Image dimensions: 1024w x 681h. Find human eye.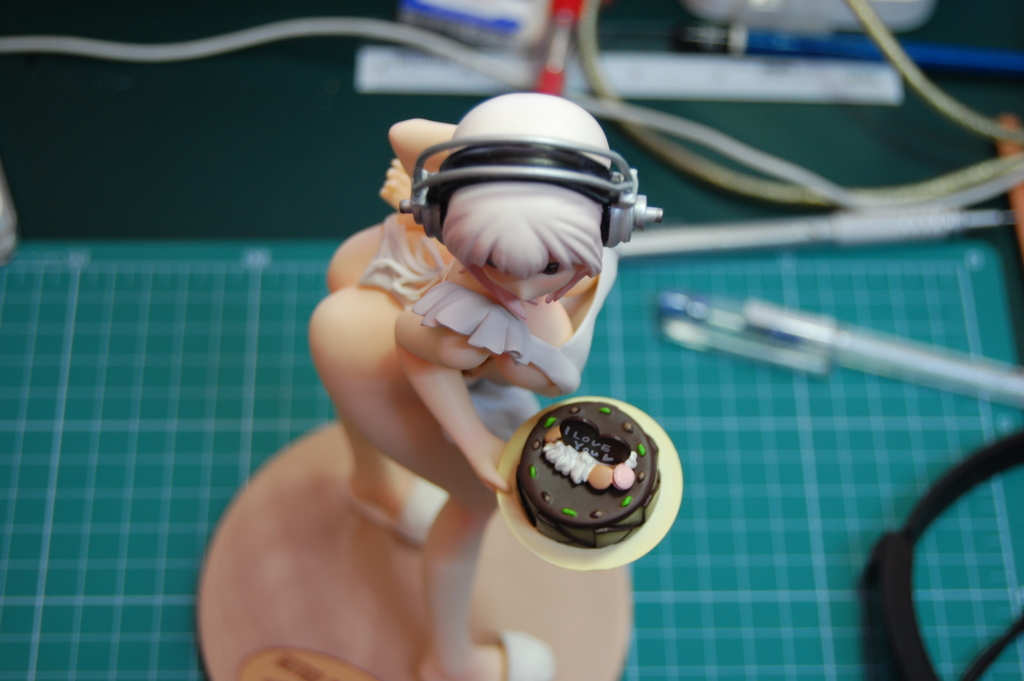
538,258,564,279.
